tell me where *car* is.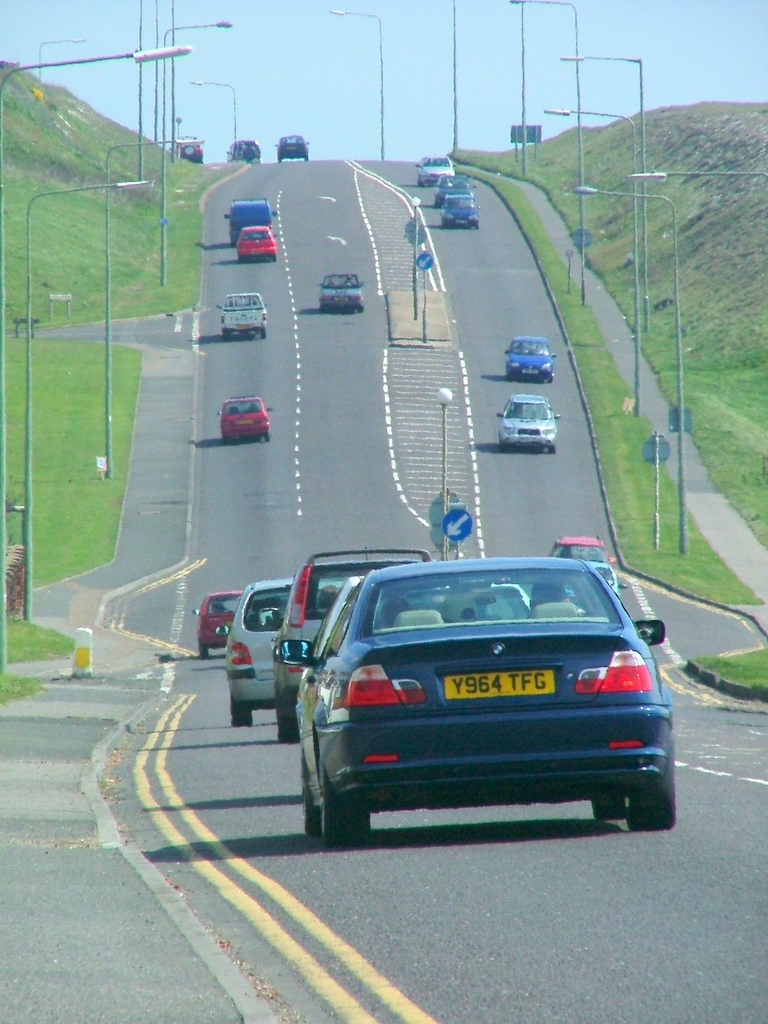
*car* is at (212,290,266,336).
